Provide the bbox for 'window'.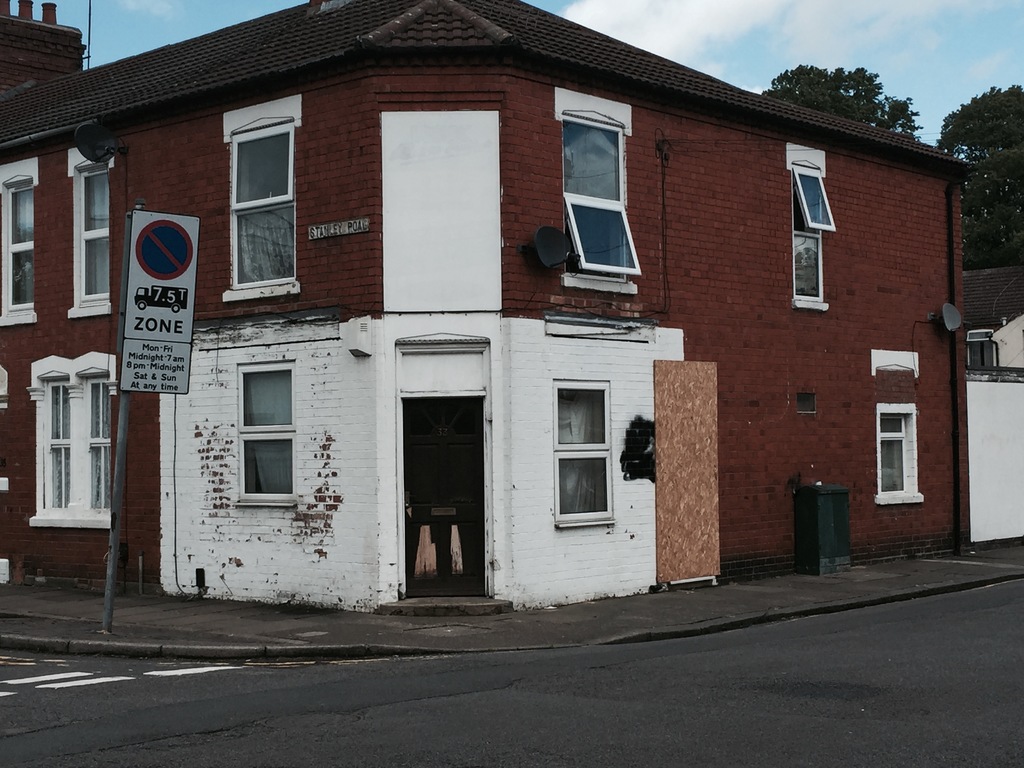
detection(72, 159, 109, 309).
